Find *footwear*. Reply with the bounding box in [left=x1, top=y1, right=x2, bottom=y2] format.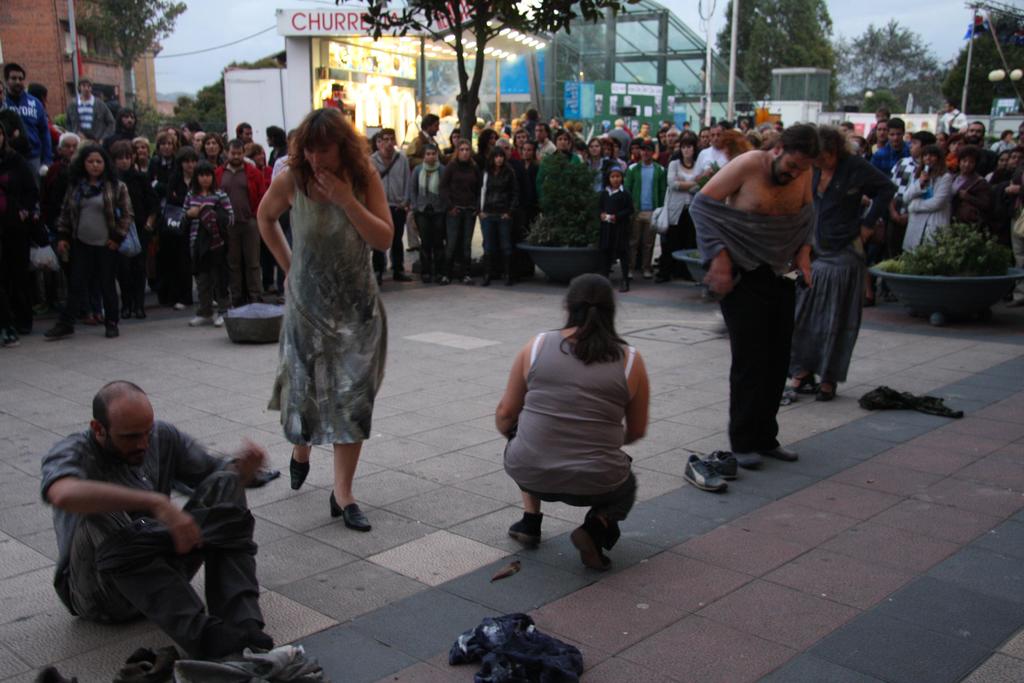
[left=642, top=272, right=652, bottom=279].
